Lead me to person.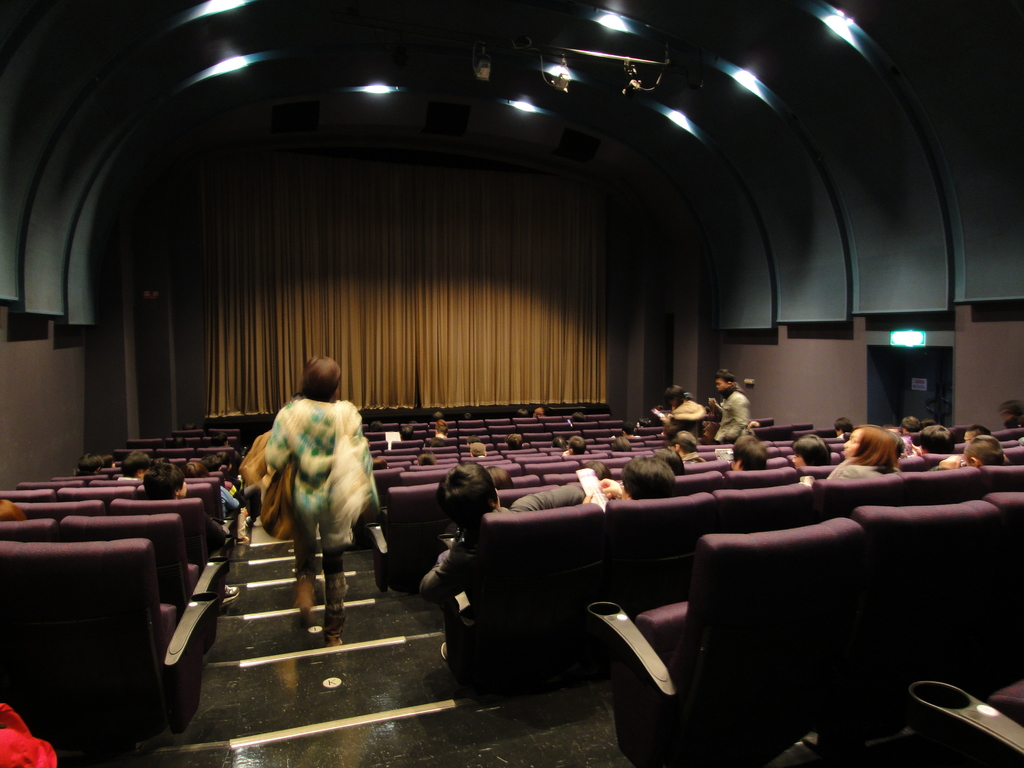
Lead to 0:500:29:524.
